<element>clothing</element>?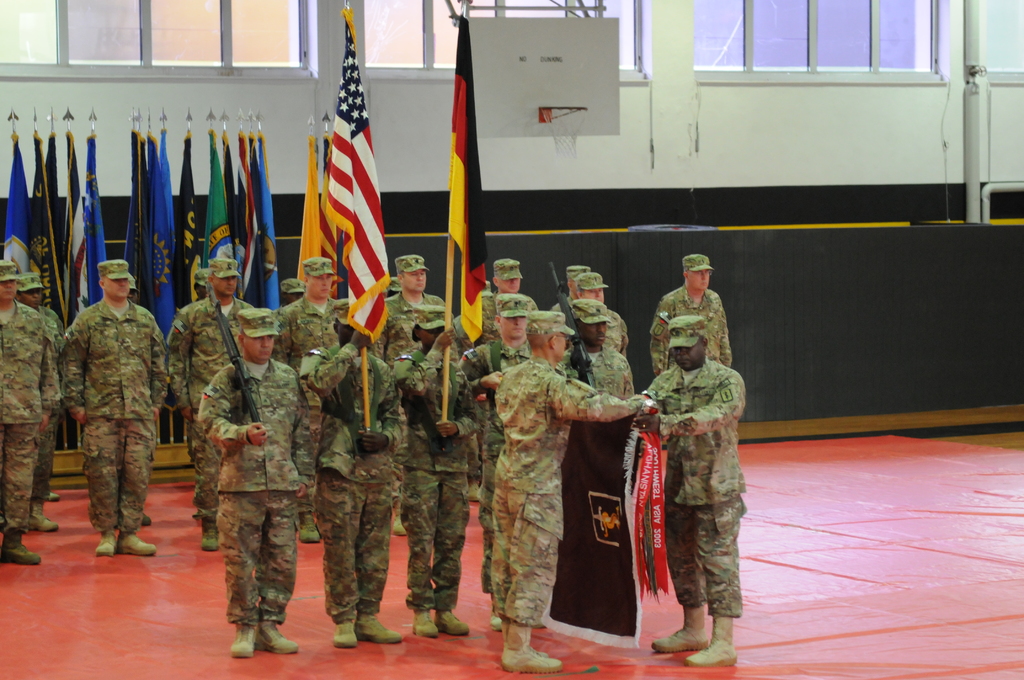
select_region(456, 330, 531, 584)
